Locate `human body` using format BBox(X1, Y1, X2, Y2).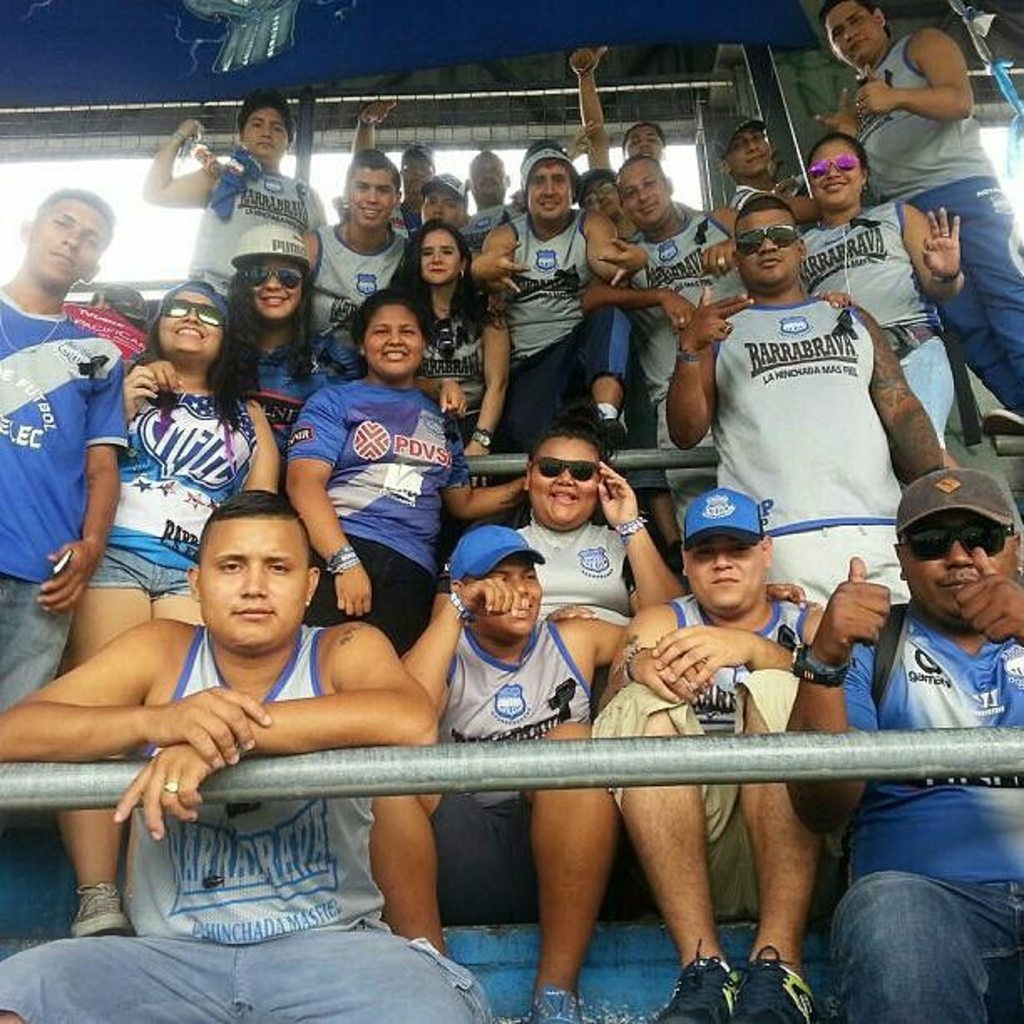
BBox(291, 373, 532, 656).
